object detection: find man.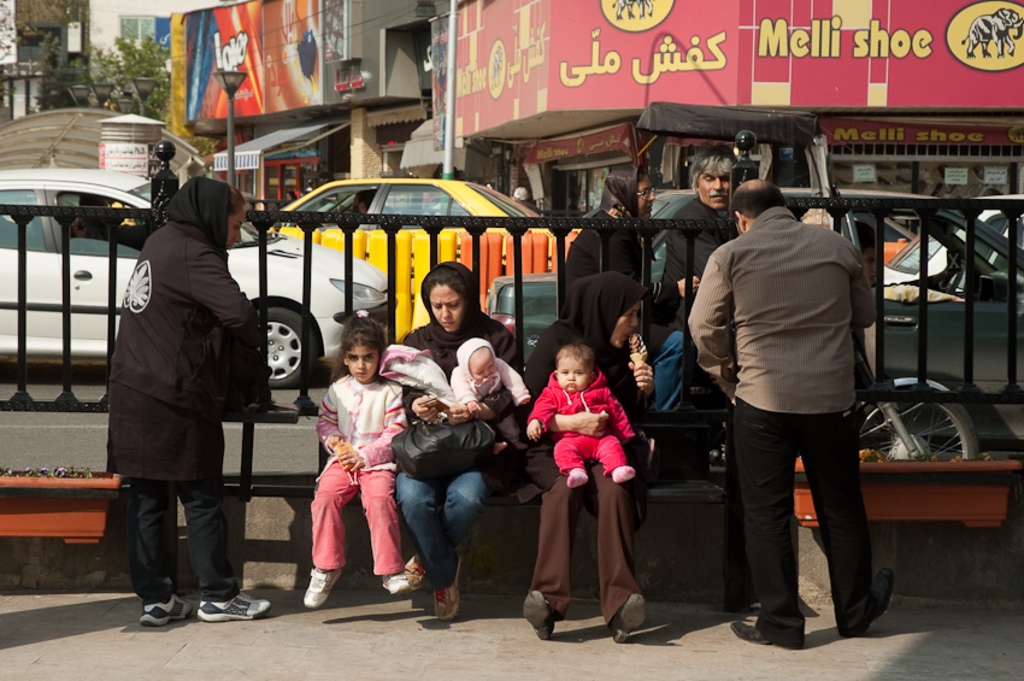
[565,163,692,411].
